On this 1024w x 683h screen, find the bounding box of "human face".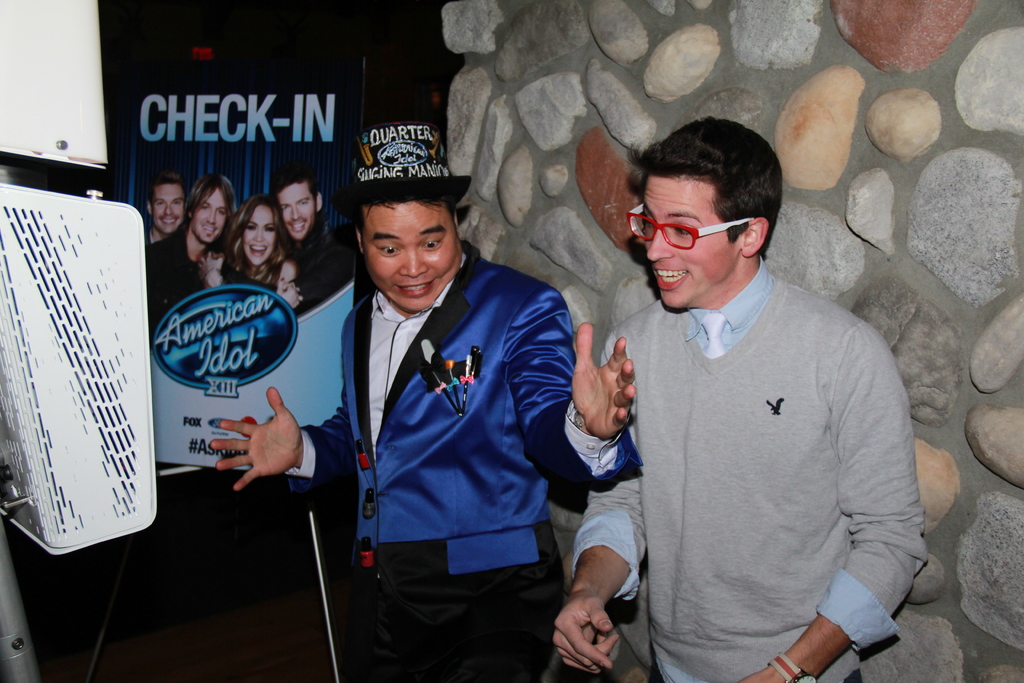
Bounding box: l=148, t=183, r=191, b=241.
